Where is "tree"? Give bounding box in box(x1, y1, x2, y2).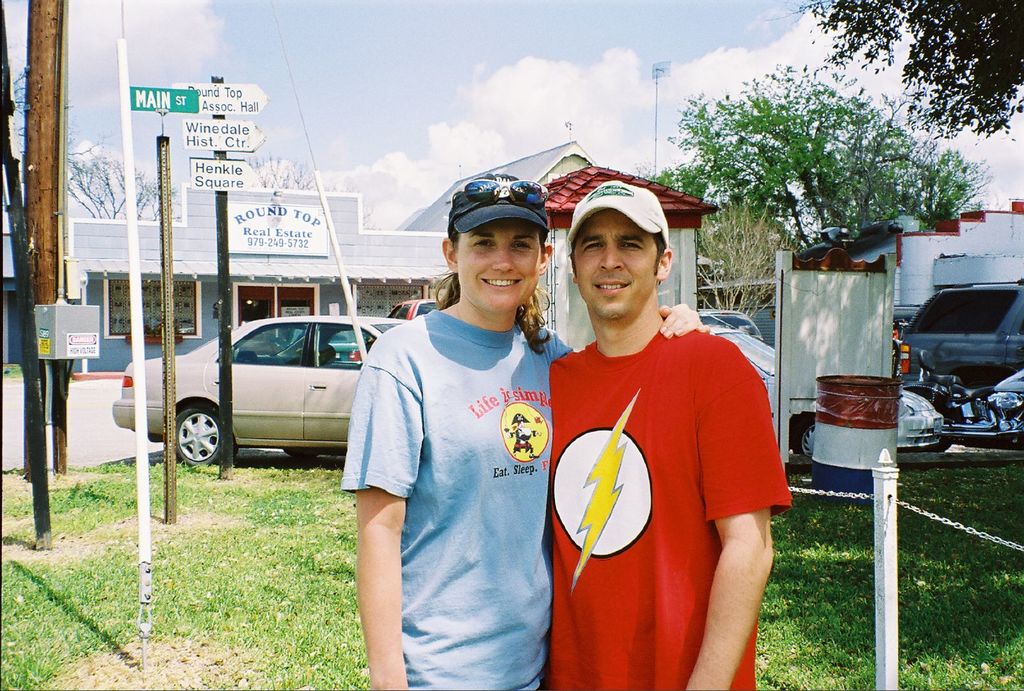
box(641, 79, 1000, 296).
